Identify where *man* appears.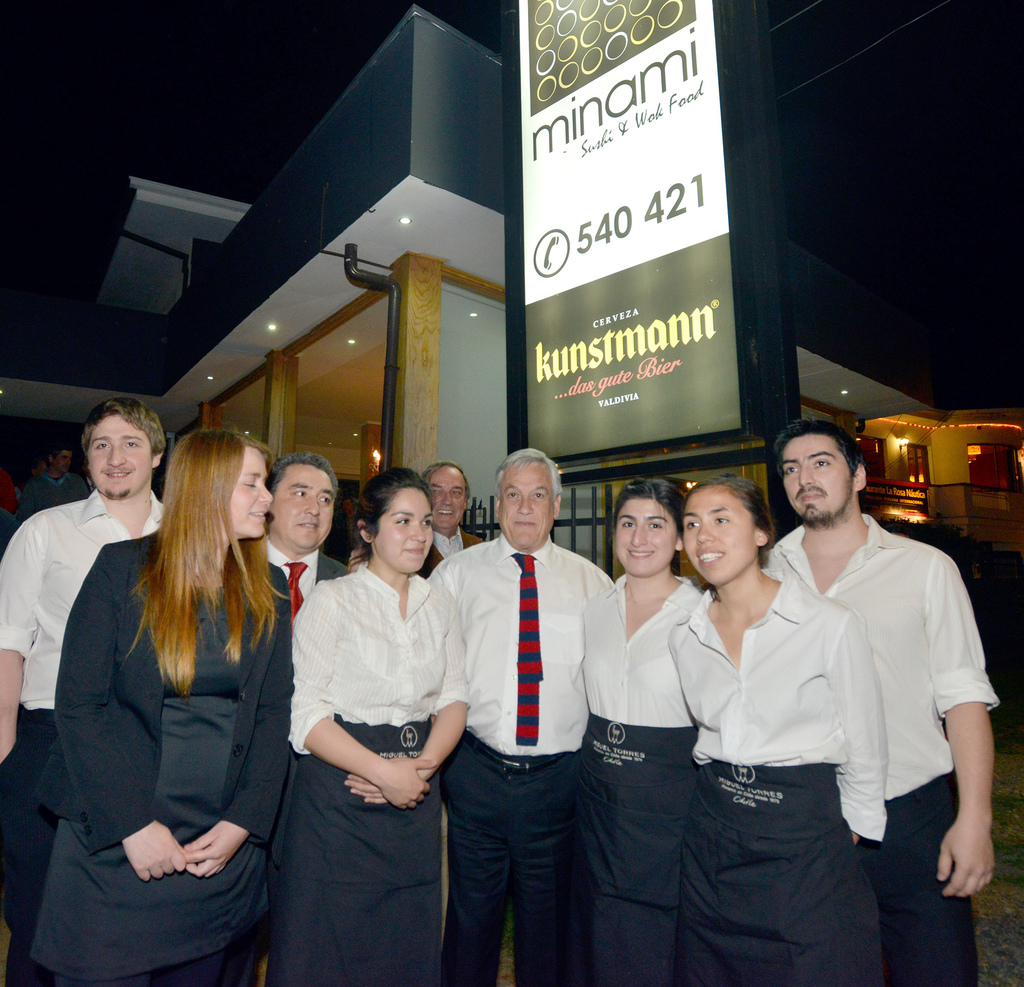
Appears at x1=0 y1=397 x2=165 y2=986.
